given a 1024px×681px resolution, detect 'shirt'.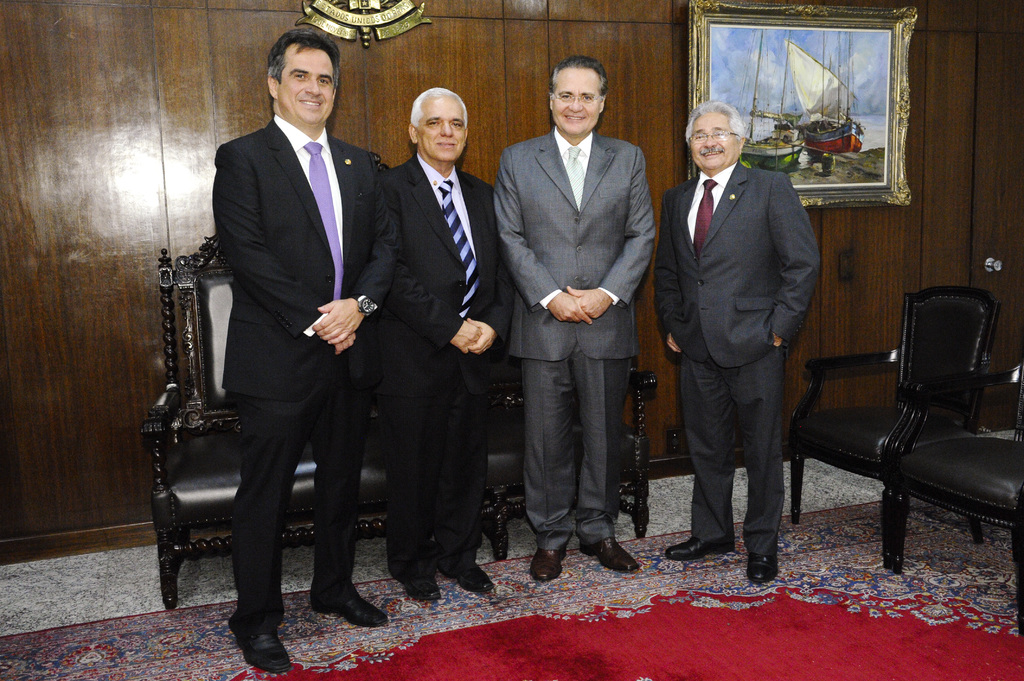
Rect(273, 113, 343, 264).
